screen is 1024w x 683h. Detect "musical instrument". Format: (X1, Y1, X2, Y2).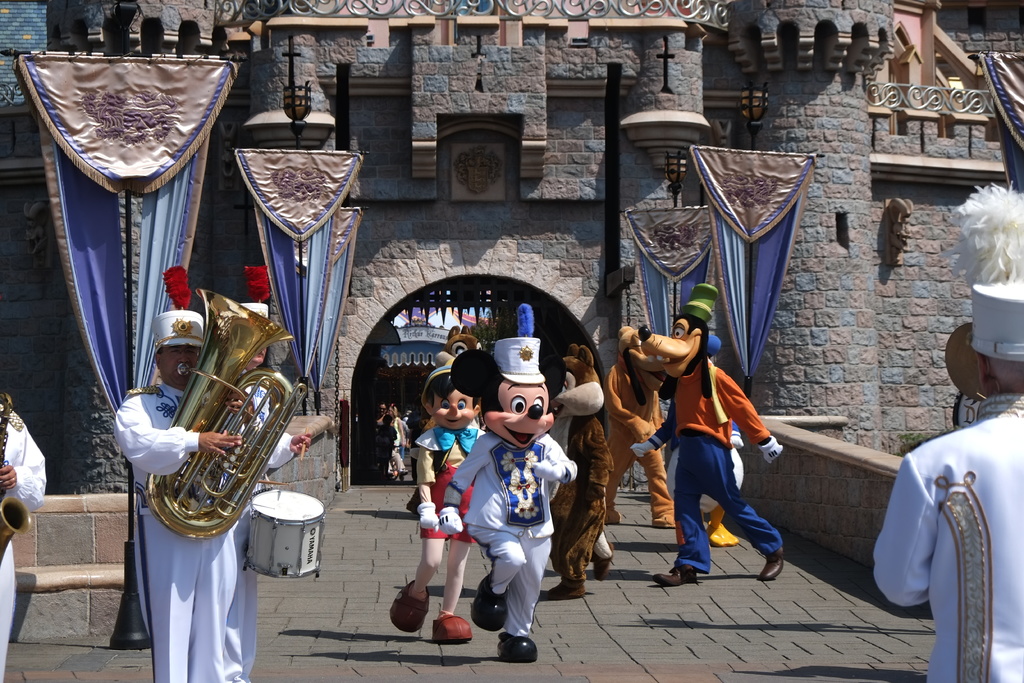
(147, 288, 309, 543).
